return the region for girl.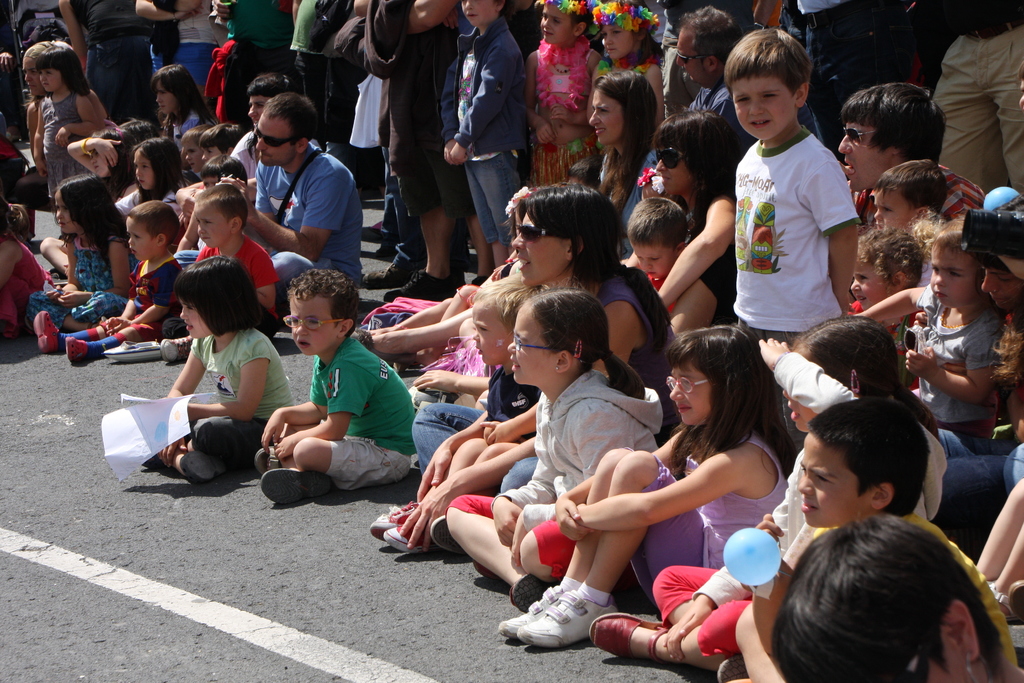
bbox(500, 322, 784, 652).
